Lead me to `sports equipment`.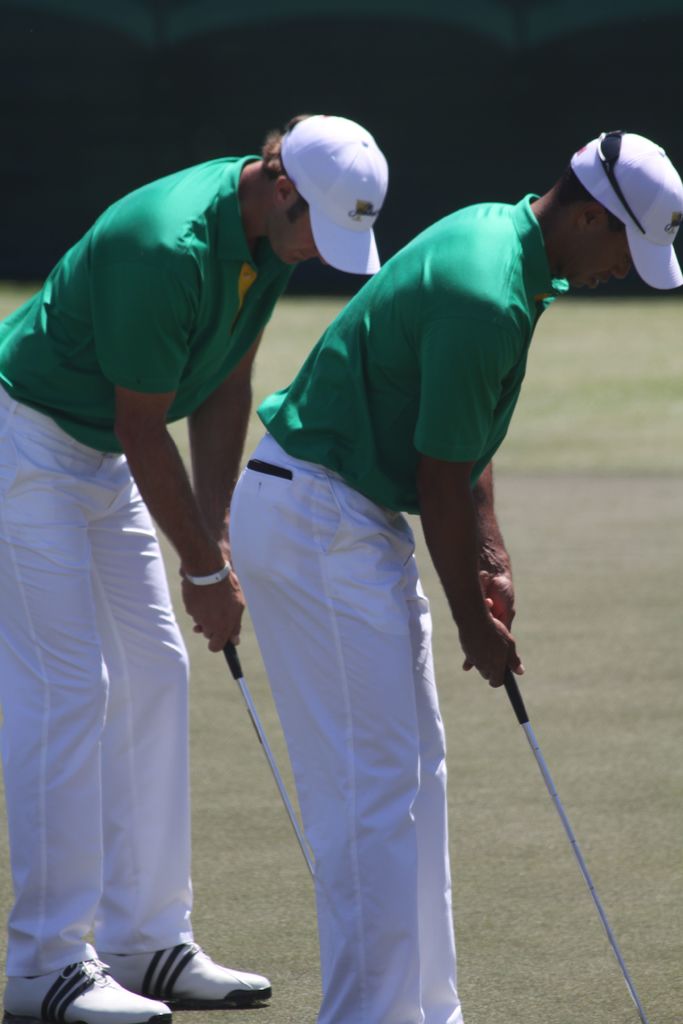
Lead to (497,672,649,1023).
